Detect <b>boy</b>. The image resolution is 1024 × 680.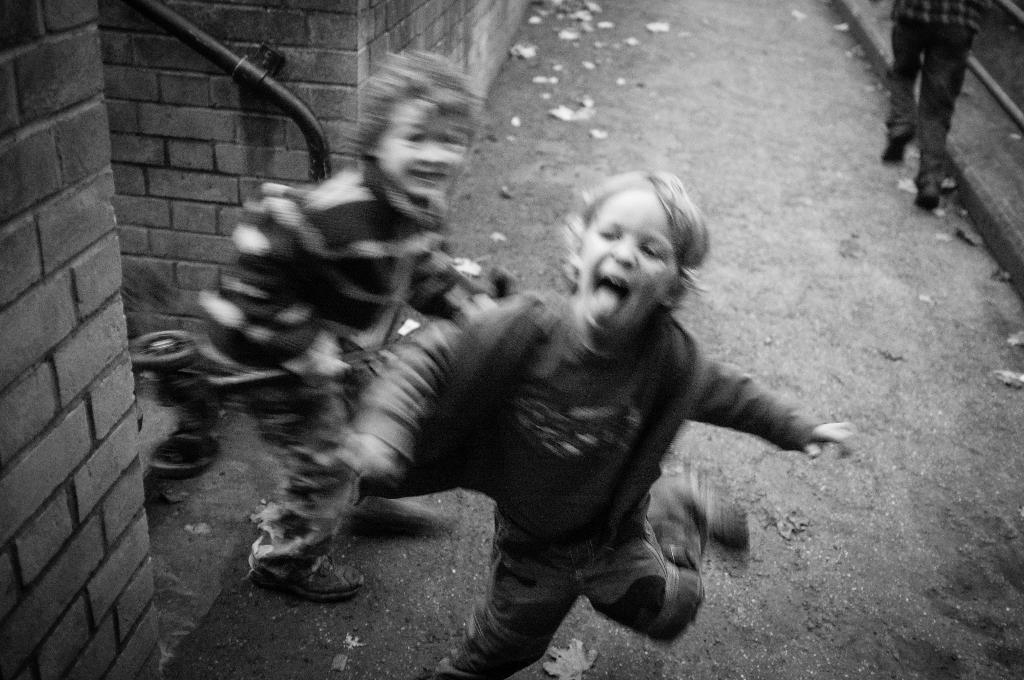
left=331, top=158, right=866, bottom=679.
